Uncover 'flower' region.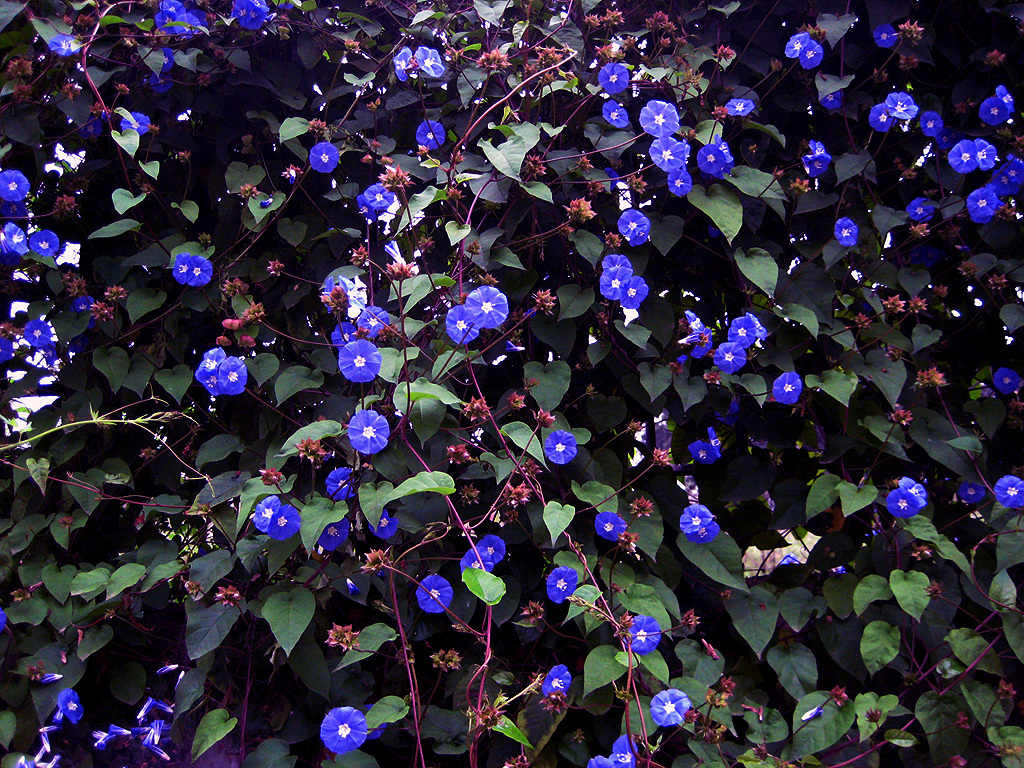
Uncovered: crop(335, 335, 382, 384).
